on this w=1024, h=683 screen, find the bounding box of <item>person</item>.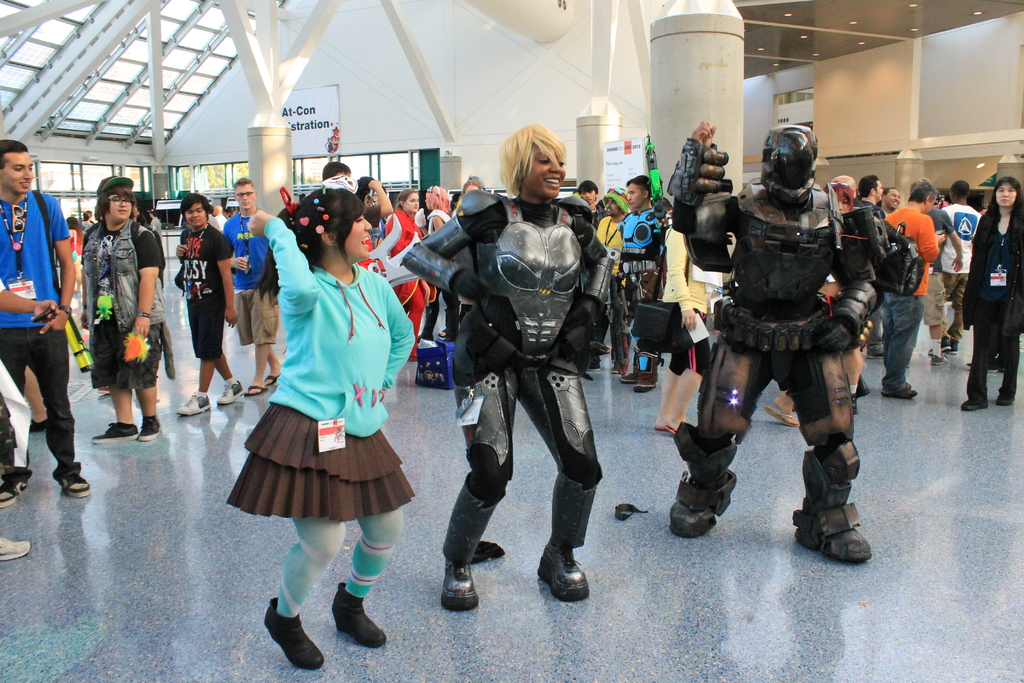
Bounding box: rect(665, 129, 886, 562).
